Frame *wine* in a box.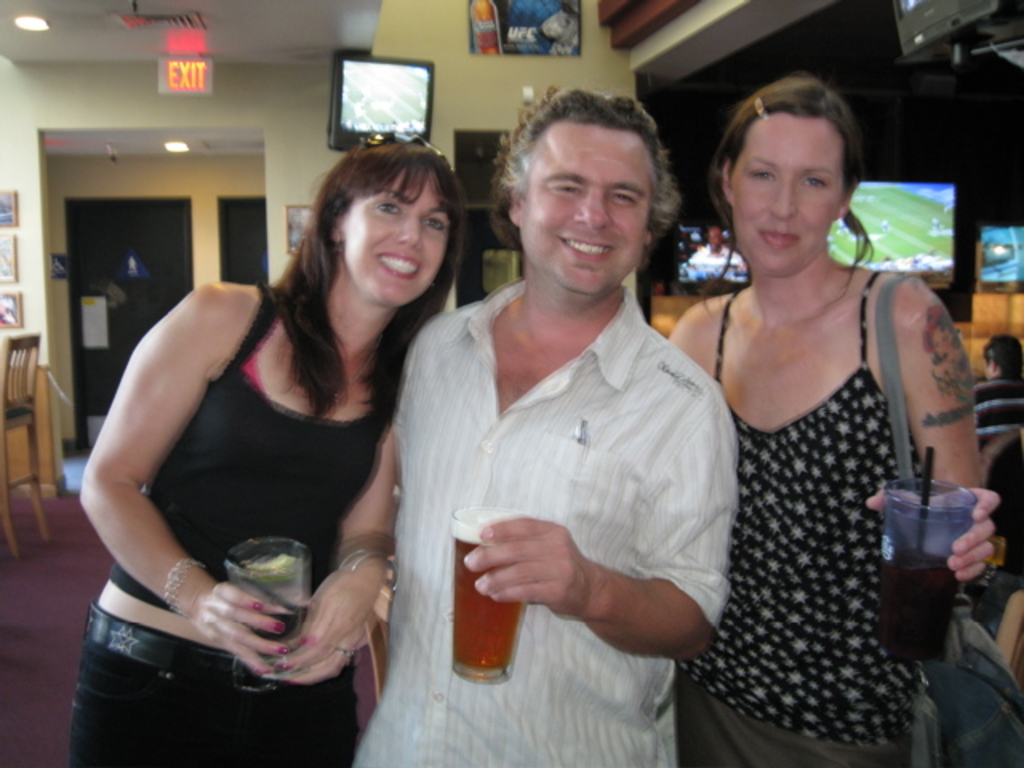
{"left": 456, "top": 520, "right": 528, "bottom": 672}.
